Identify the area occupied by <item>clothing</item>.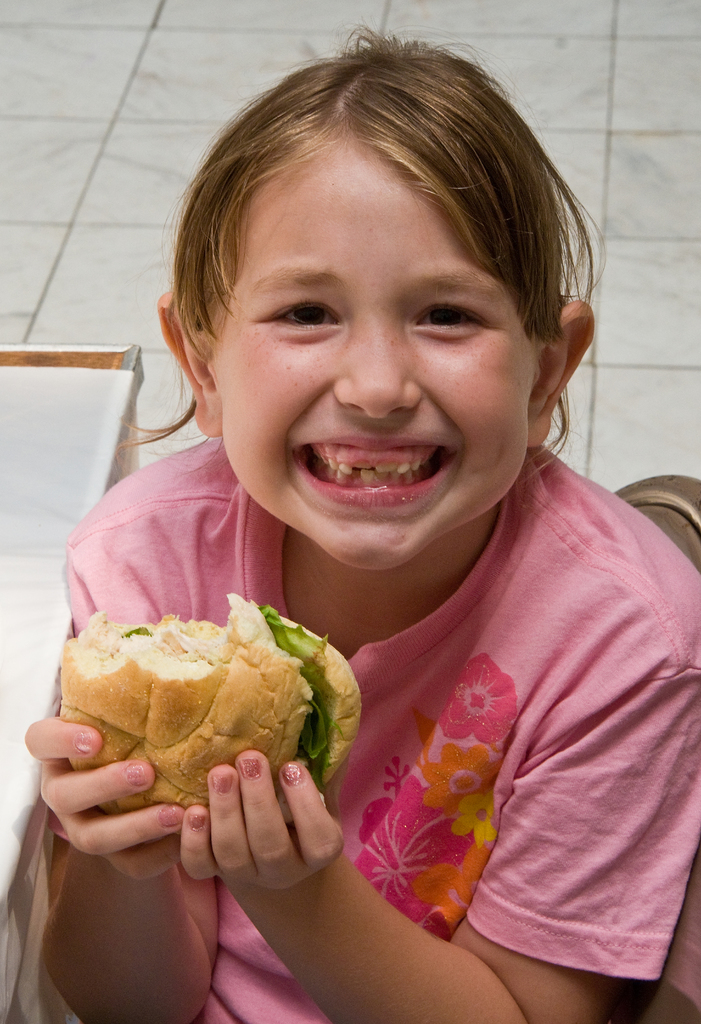
Area: [x1=58, y1=441, x2=700, y2=1023].
